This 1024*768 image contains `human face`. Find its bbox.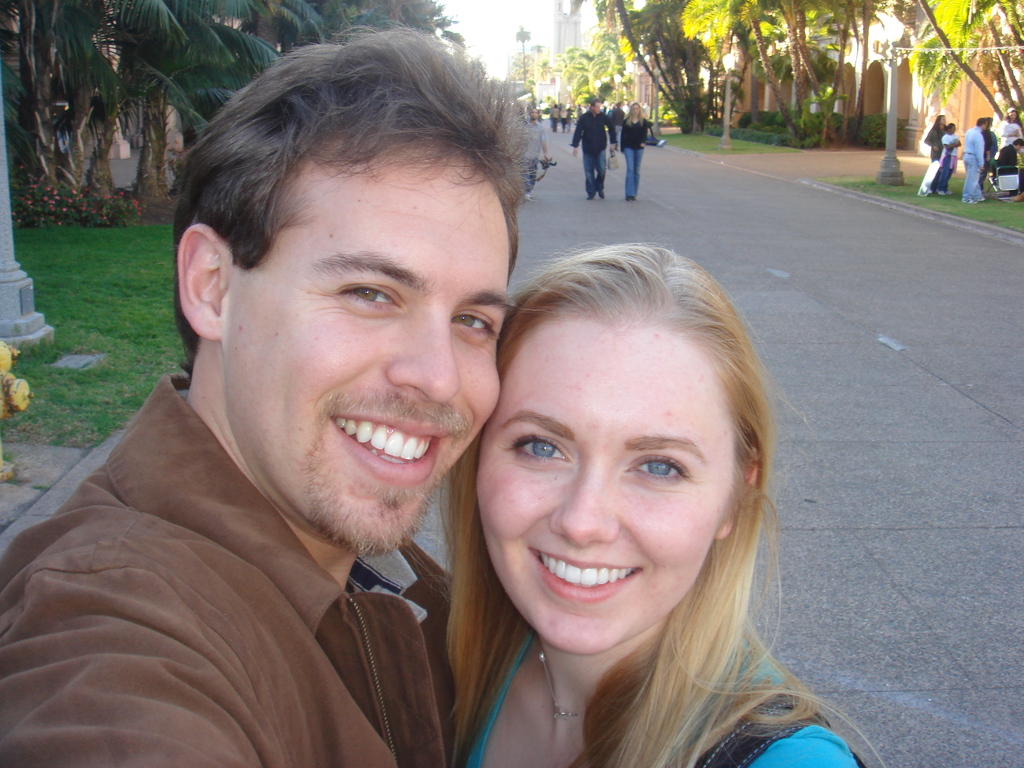
469 316 739 657.
